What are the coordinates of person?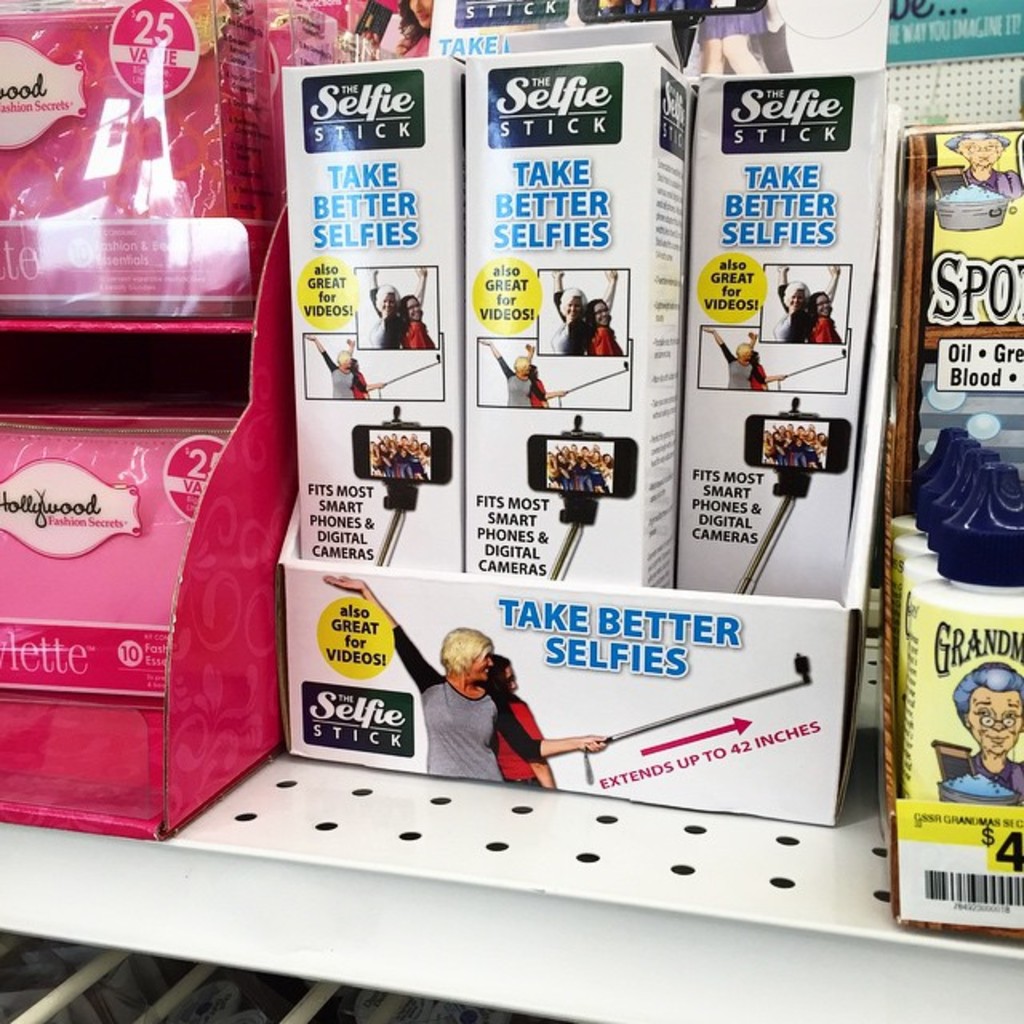
left=314, top=566, right=611, bottom=782.
